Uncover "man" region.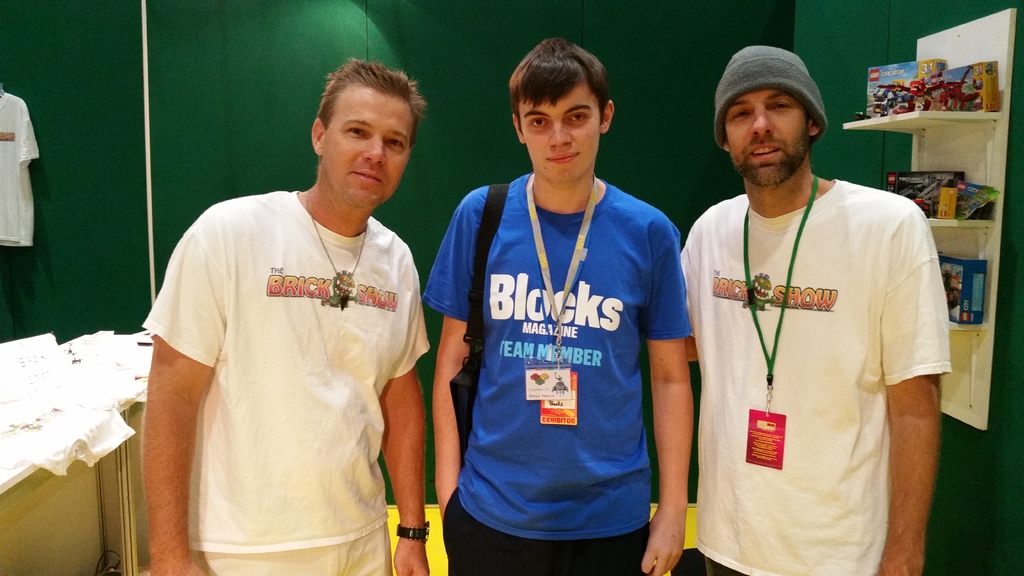
Uncovered: box=[416, 32, 698, 575].
